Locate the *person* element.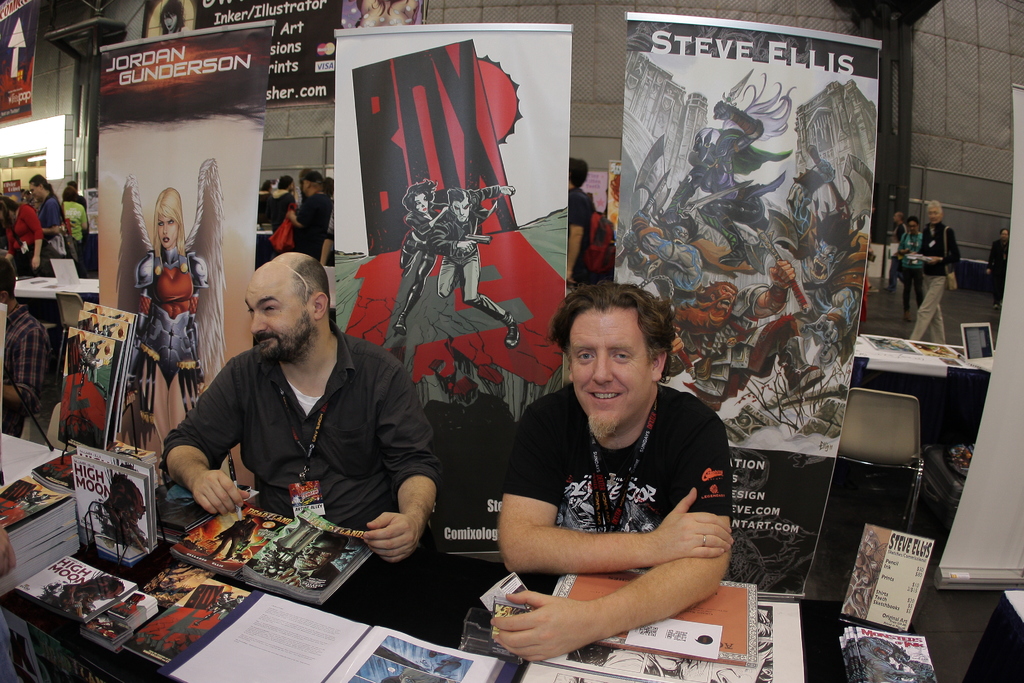
Element bbox: 60:184:89:244.
